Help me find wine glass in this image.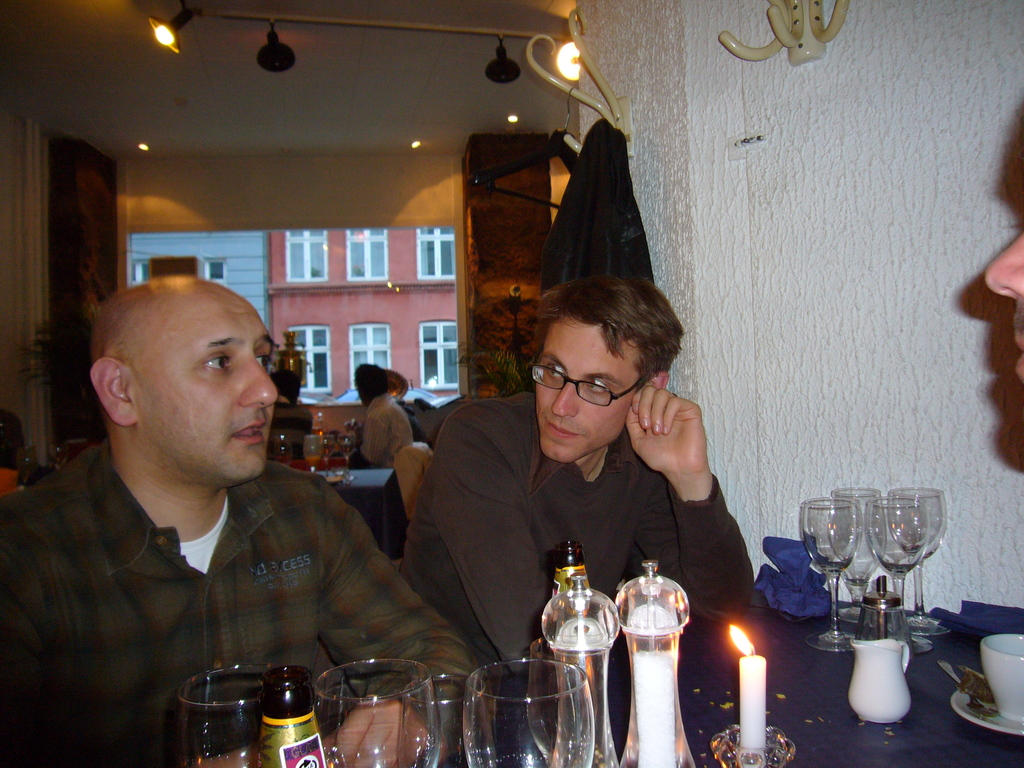
Found it: bbox=(180, 671, 280, 767).
